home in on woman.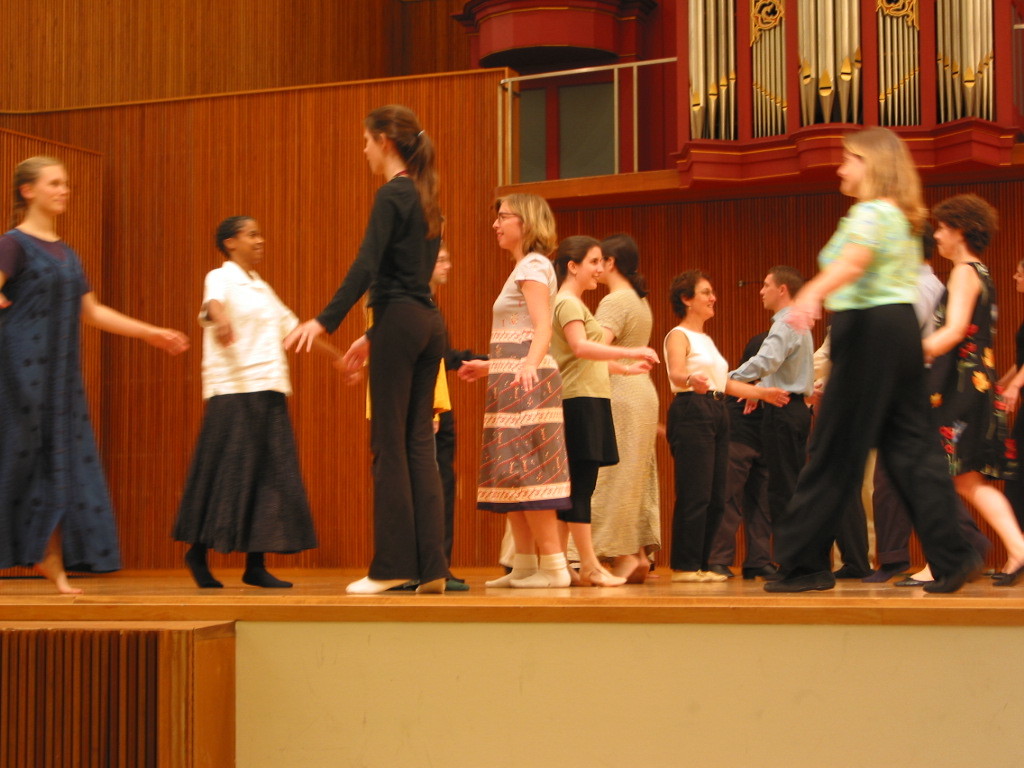
Homed in at {"left": 665, "top": 280, "right": 735, "bottom": 591}.
